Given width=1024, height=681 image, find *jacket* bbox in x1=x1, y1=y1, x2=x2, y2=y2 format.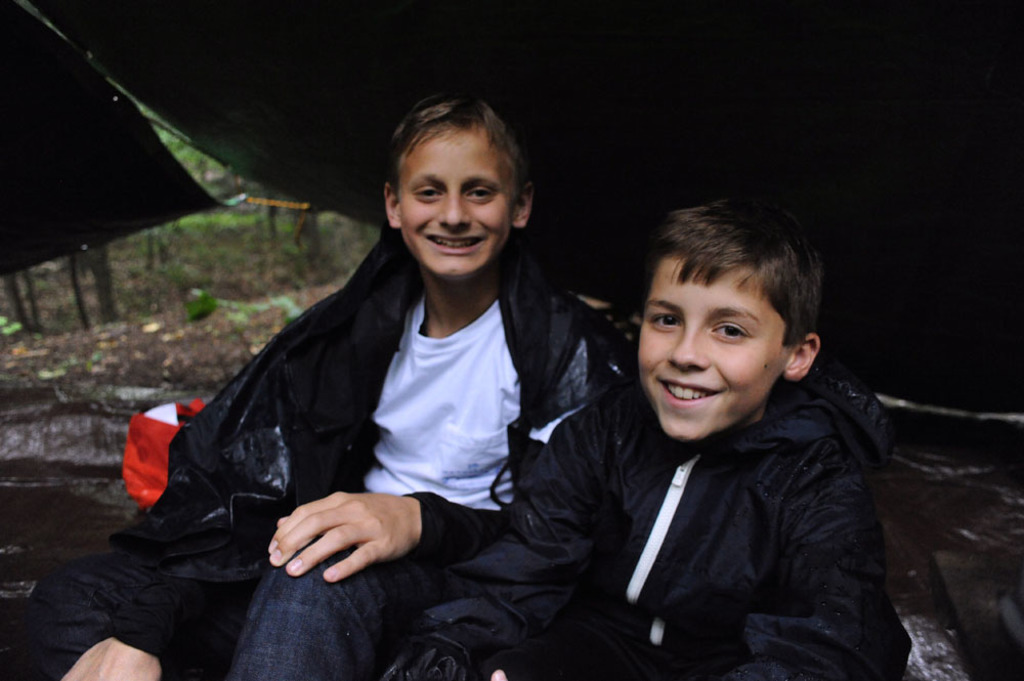
x1=494, y1=275, x2=912, y2=666.
